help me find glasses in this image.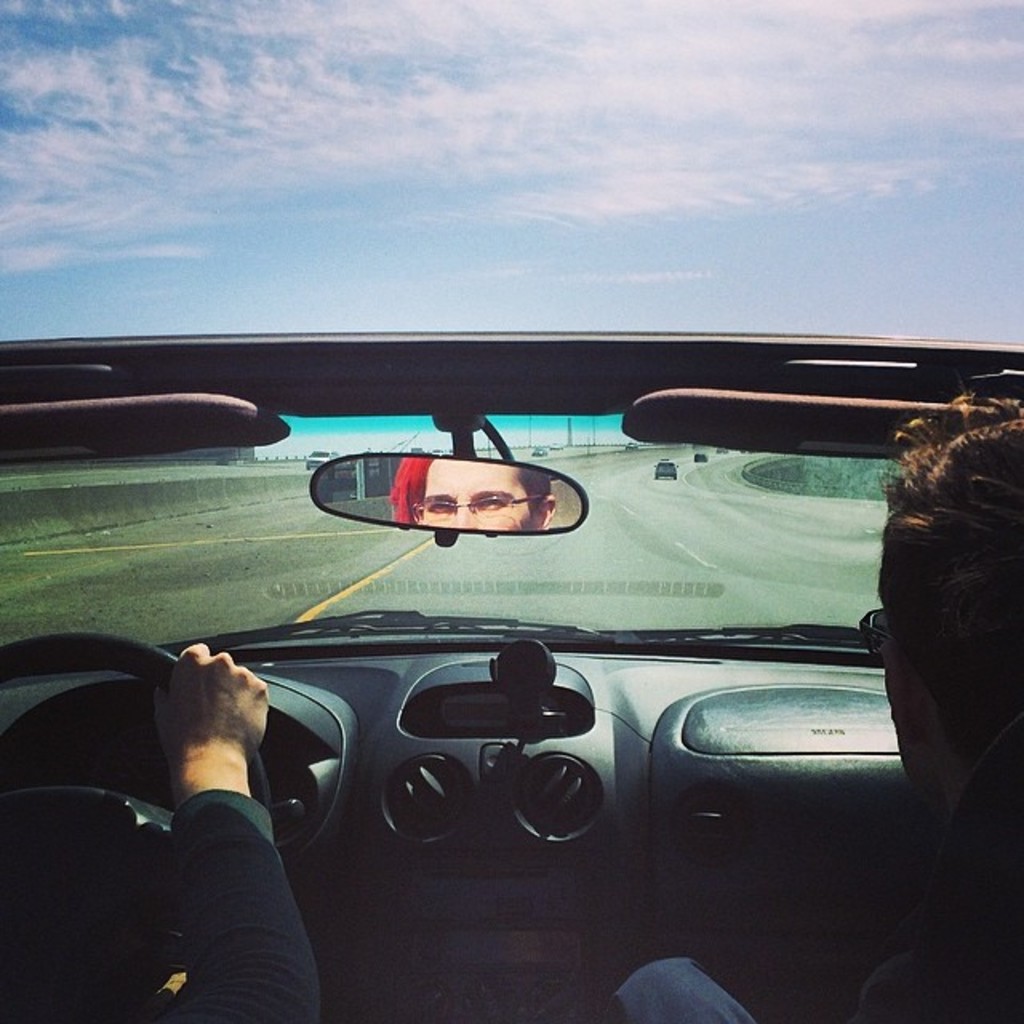
Found it: rect(854, 597, 930, 670).
